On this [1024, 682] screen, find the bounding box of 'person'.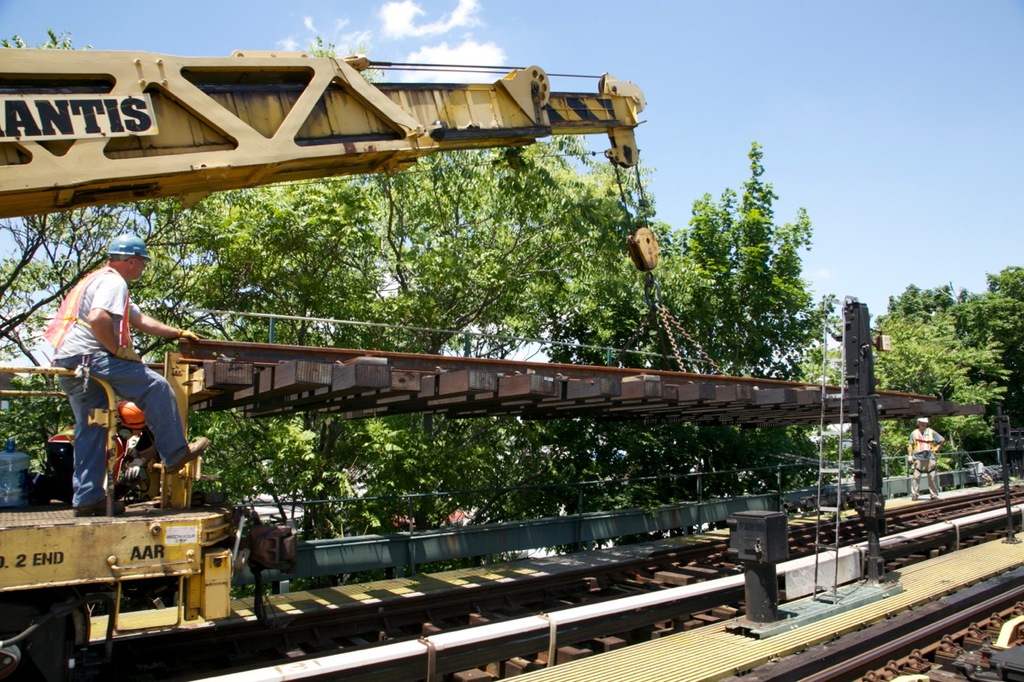
Bounding box: Rect(44, 230, 213, 512).
